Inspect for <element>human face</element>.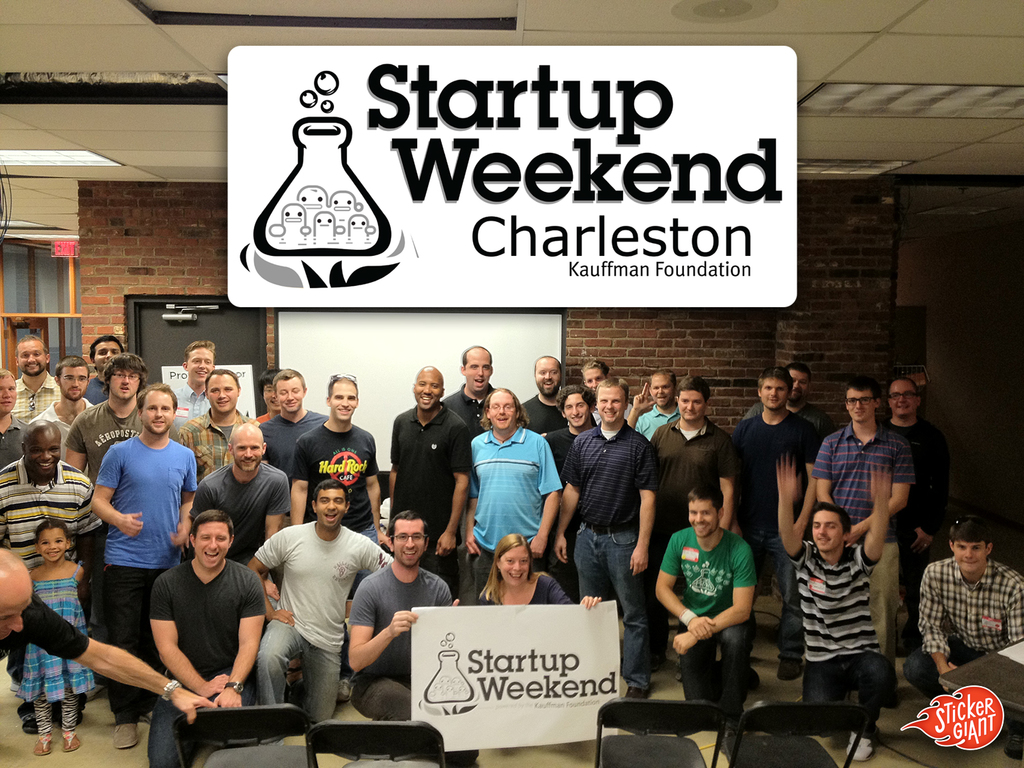
Inspection: box(586, 362, 610, 396).
